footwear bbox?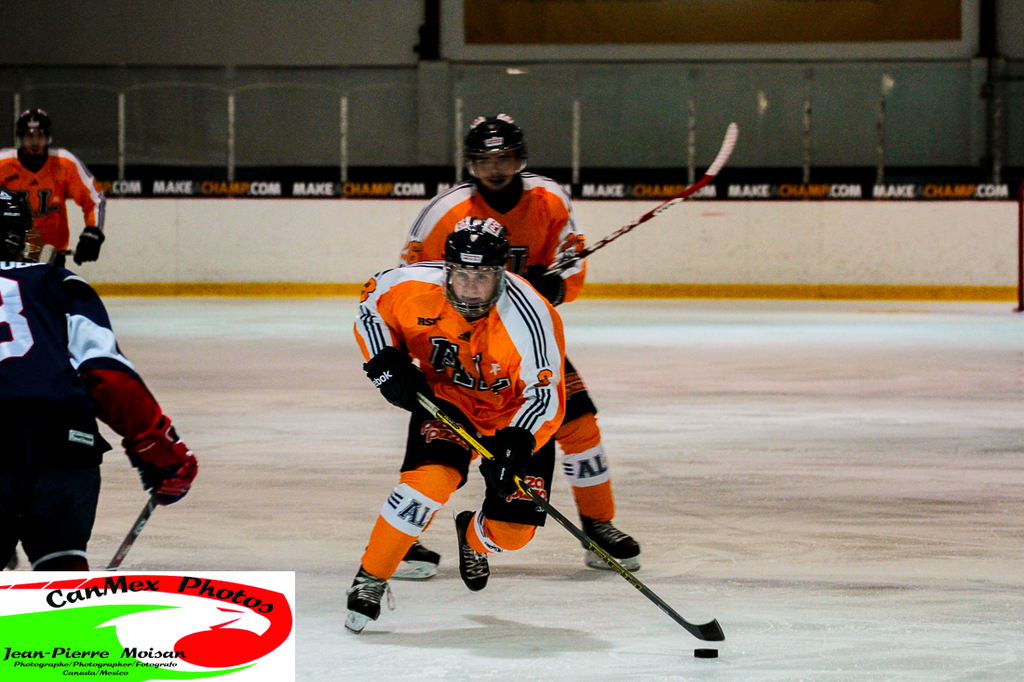
(left=406, top=542, right=440, bottom=564)
